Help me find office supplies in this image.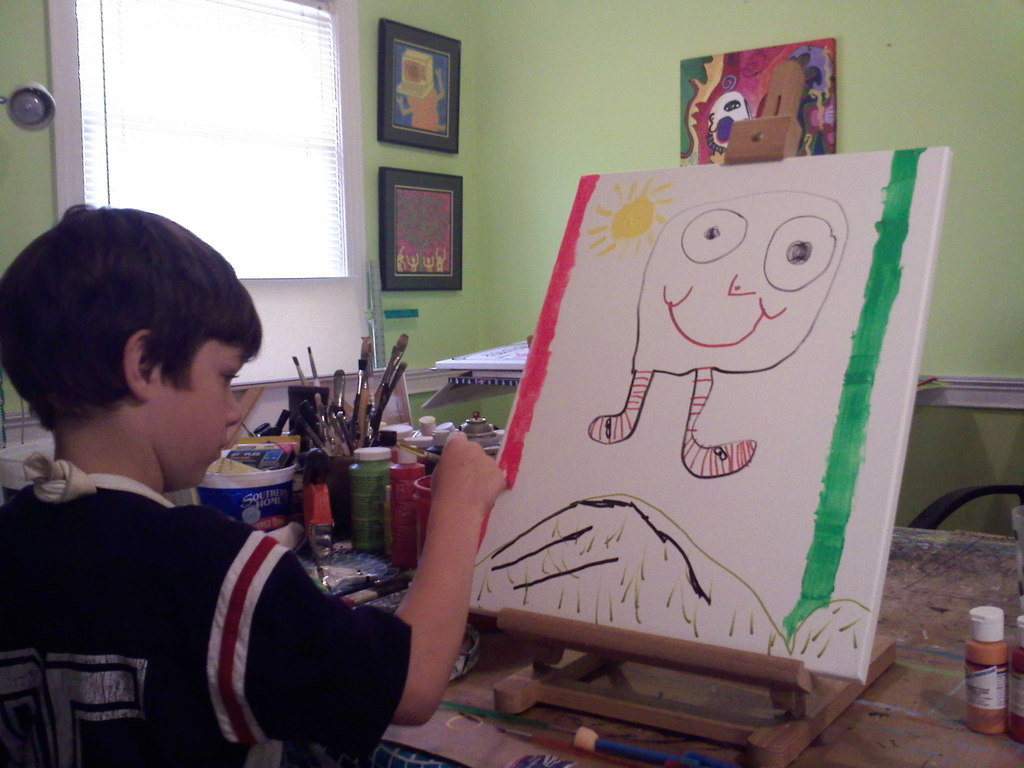
Found it: 10,77,65,124.
